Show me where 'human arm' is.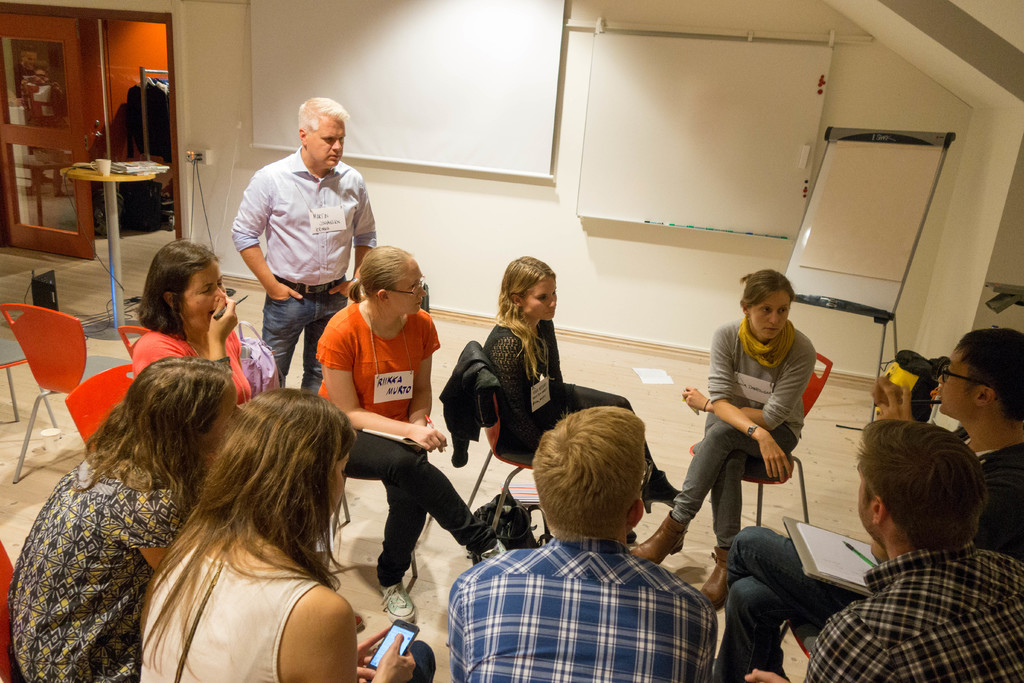
'human arm' is at bbox=(705, 324, 797, 483).
